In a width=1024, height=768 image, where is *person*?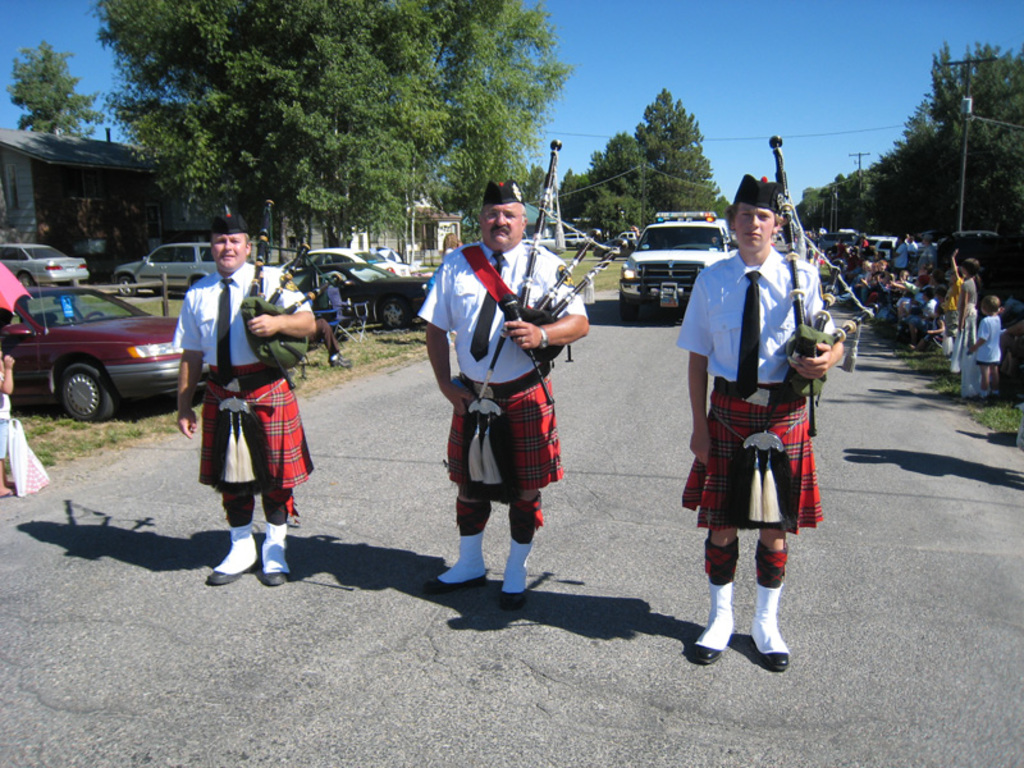
detection(169, 214, 315, 589).
